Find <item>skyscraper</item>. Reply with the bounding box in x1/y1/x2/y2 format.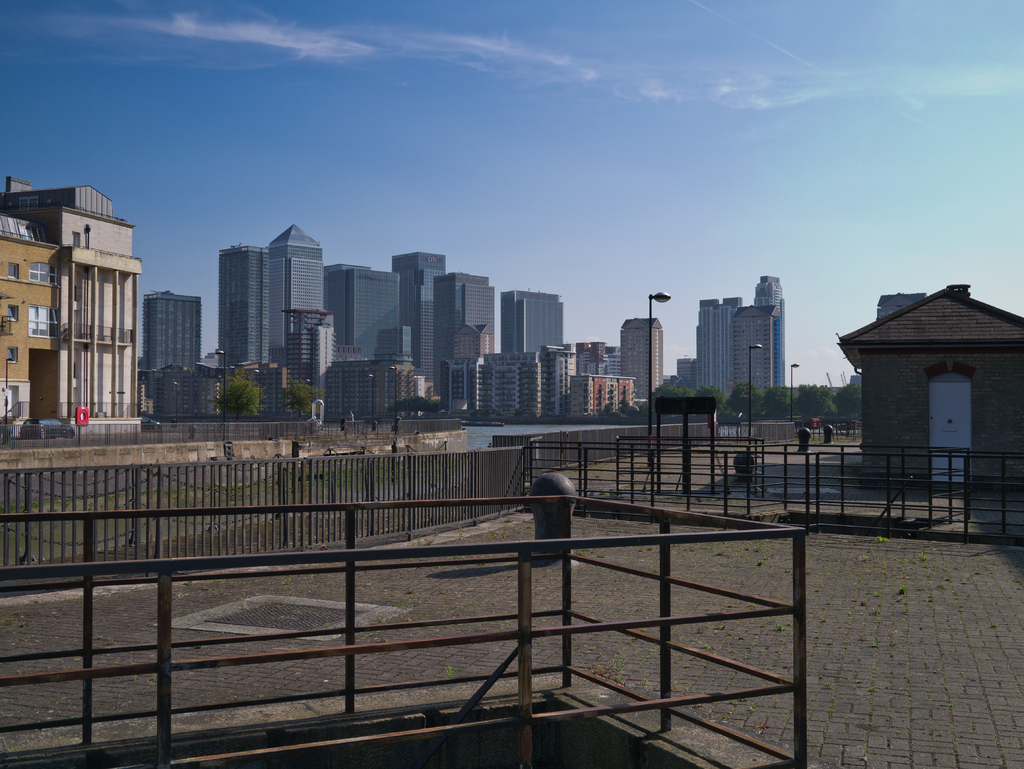
194/196/333/403.
